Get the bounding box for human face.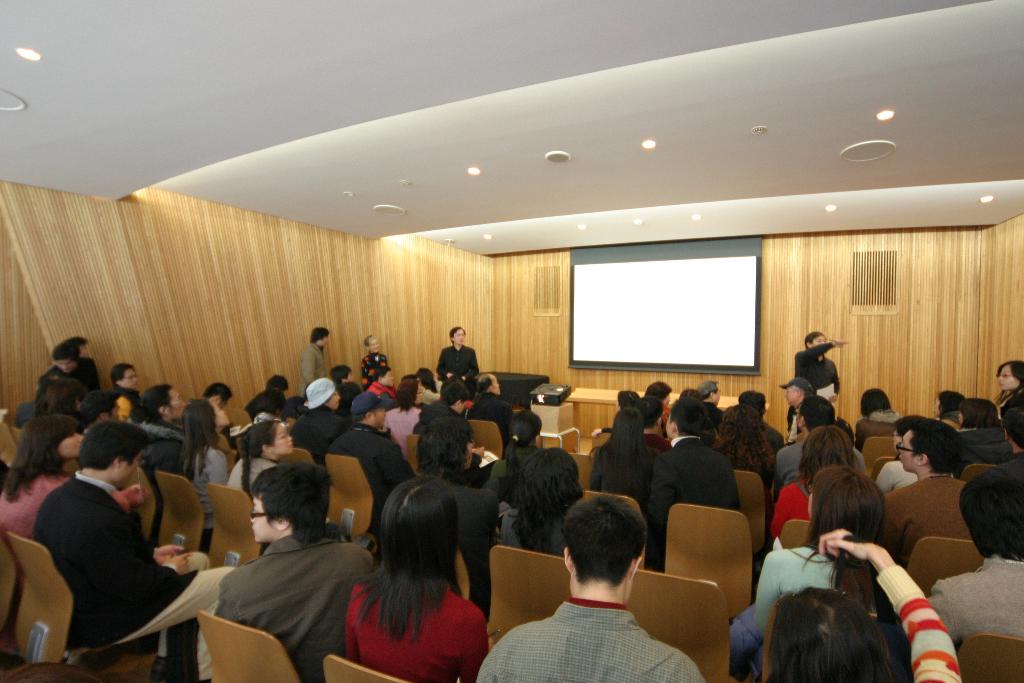
l=275, t=424, r=291, b=450.
